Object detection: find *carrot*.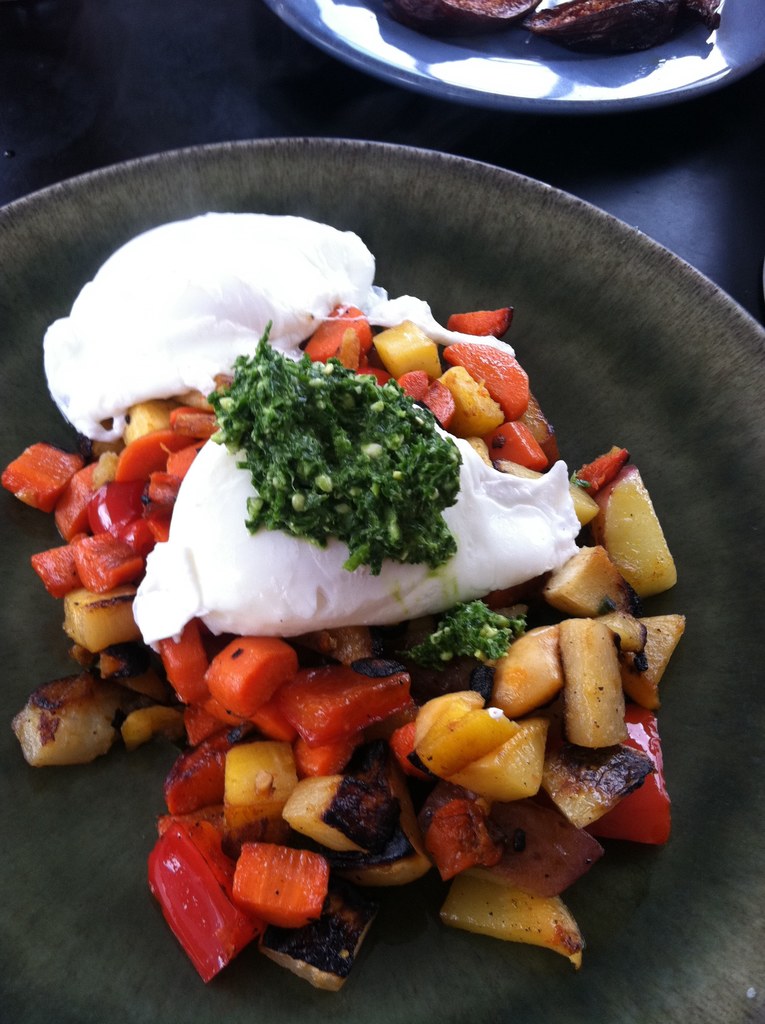
Rect(229, 837, 326, 928).
